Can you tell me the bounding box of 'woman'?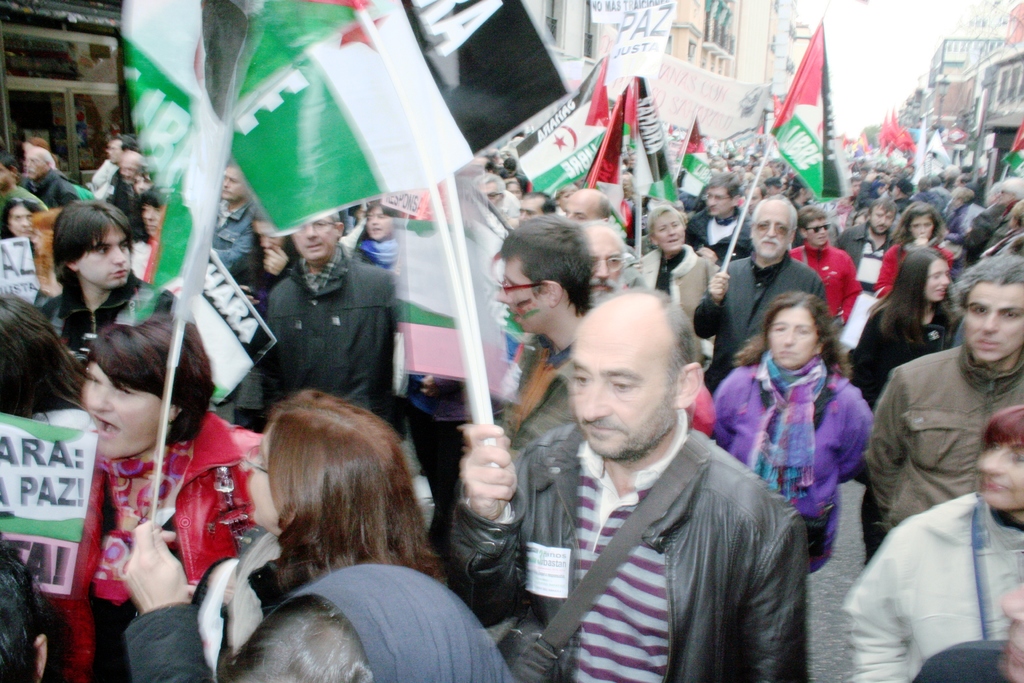
(0, 199, 38, 268).
